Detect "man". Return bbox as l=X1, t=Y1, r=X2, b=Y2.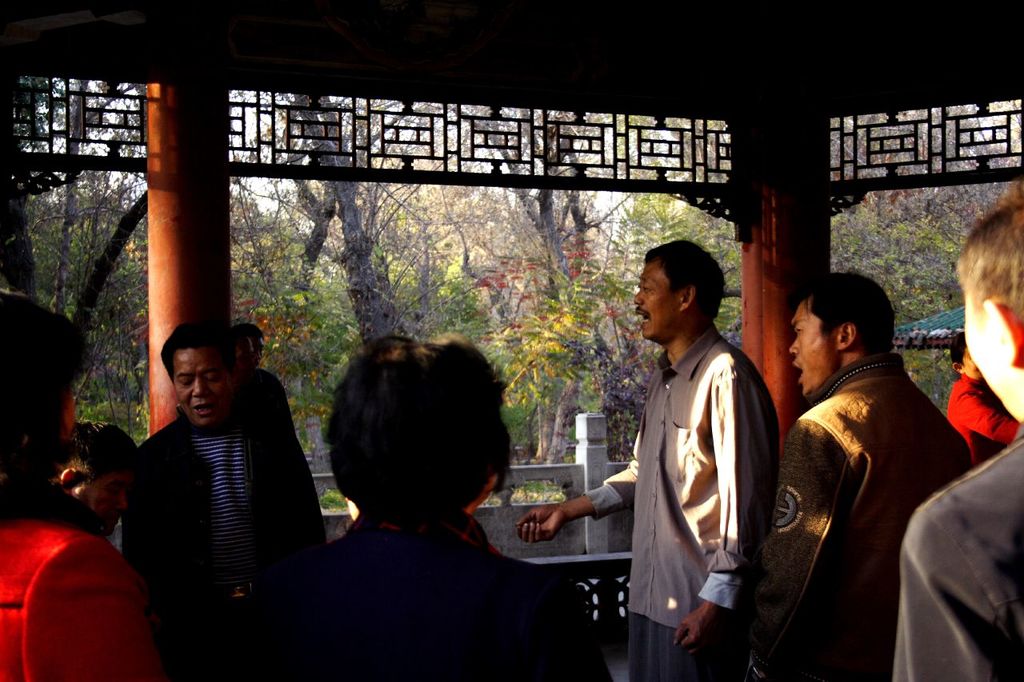
l=50, t=418, r=137, b=535.
